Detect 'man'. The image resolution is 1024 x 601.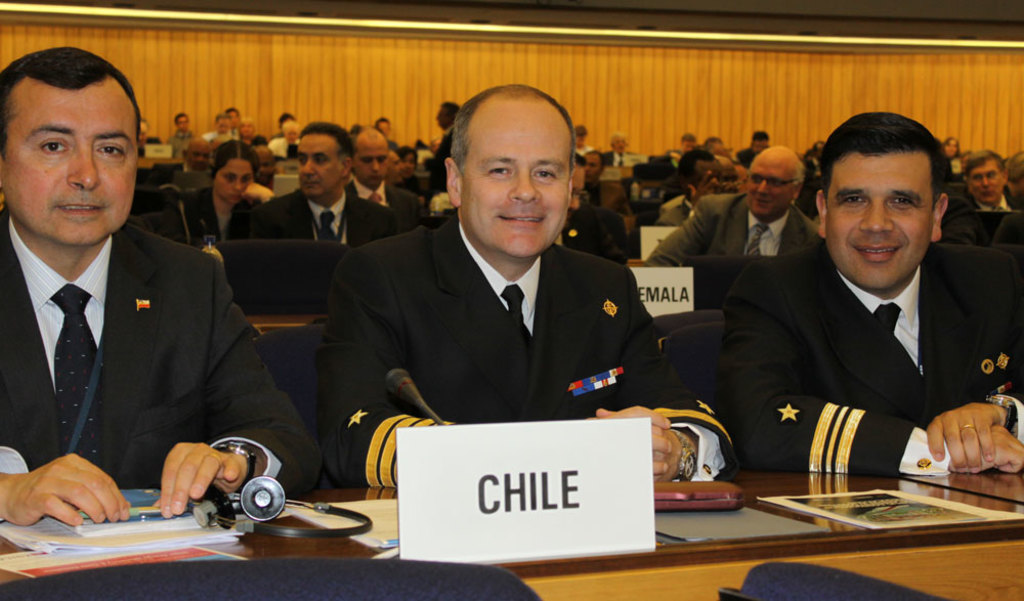
608,132,640,165.
